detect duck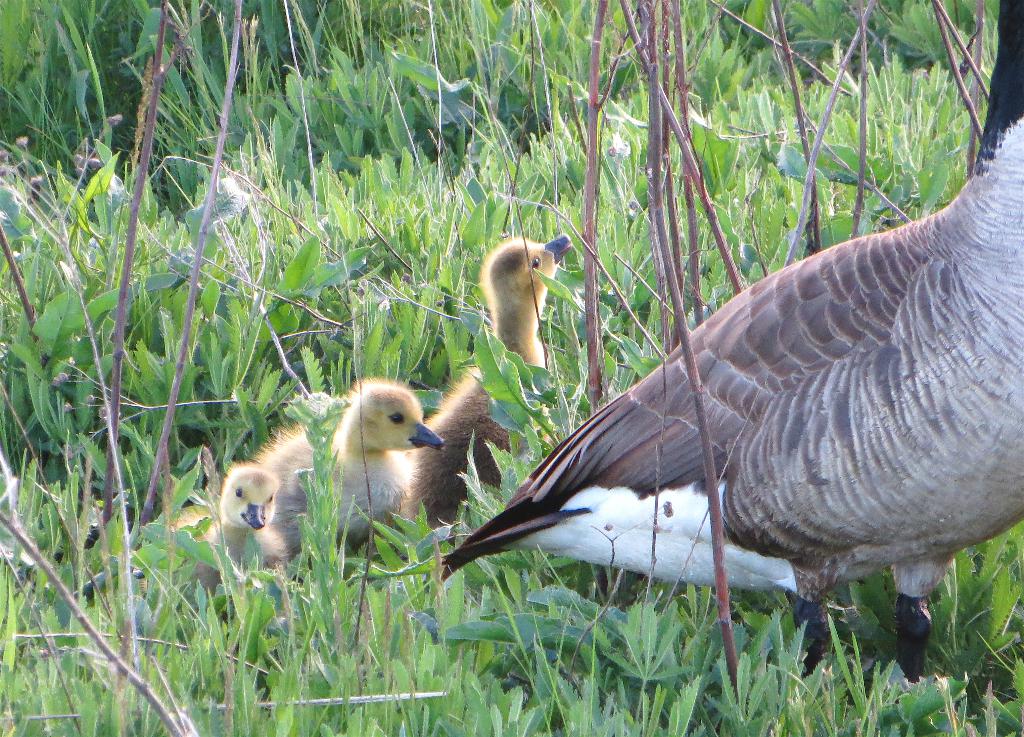
left=408, top=232, right=570, bottom=532
